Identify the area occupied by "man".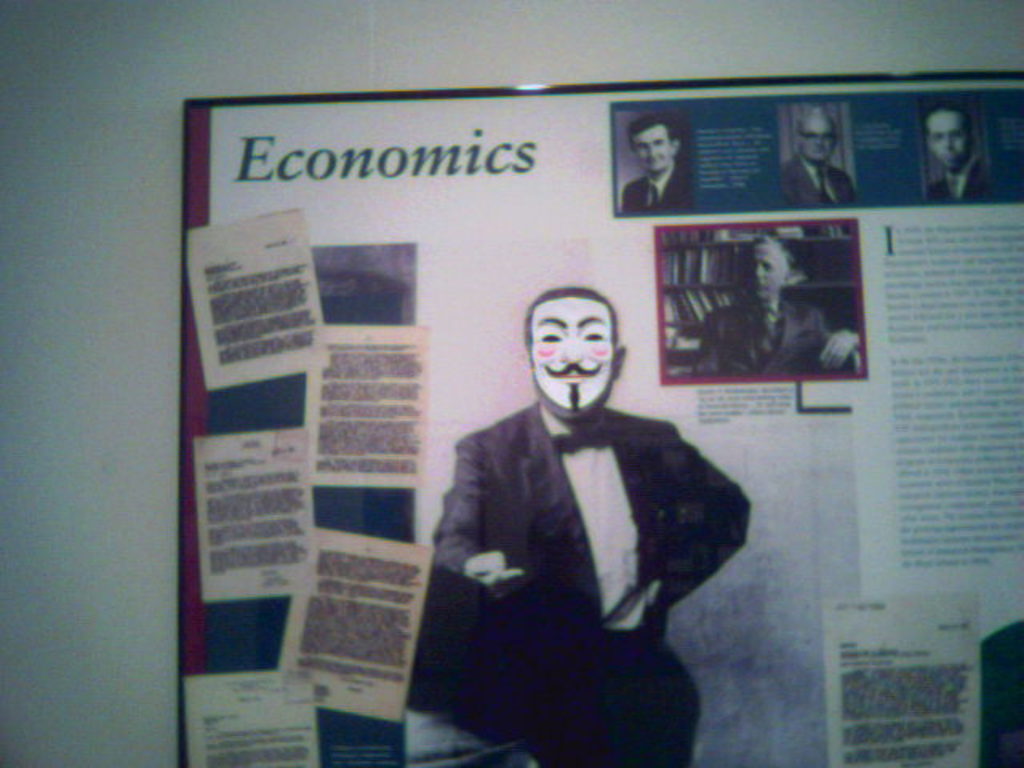
Area: <region>918, 104, 1019, 211</region>.
